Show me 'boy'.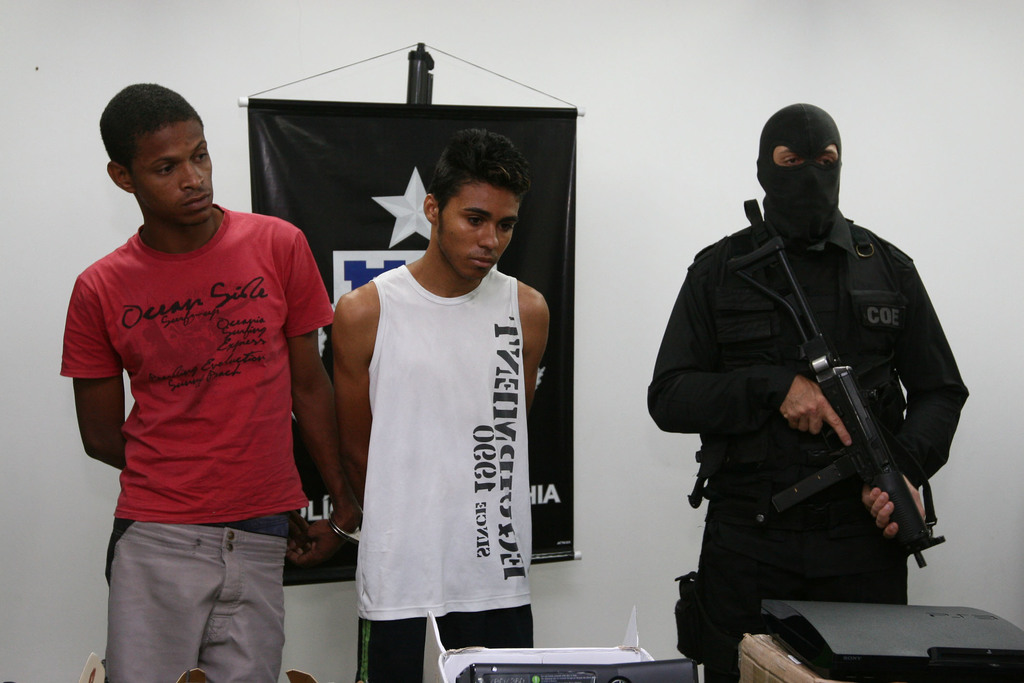
'boy' is here: select_region(61, 78, 346, 682).
